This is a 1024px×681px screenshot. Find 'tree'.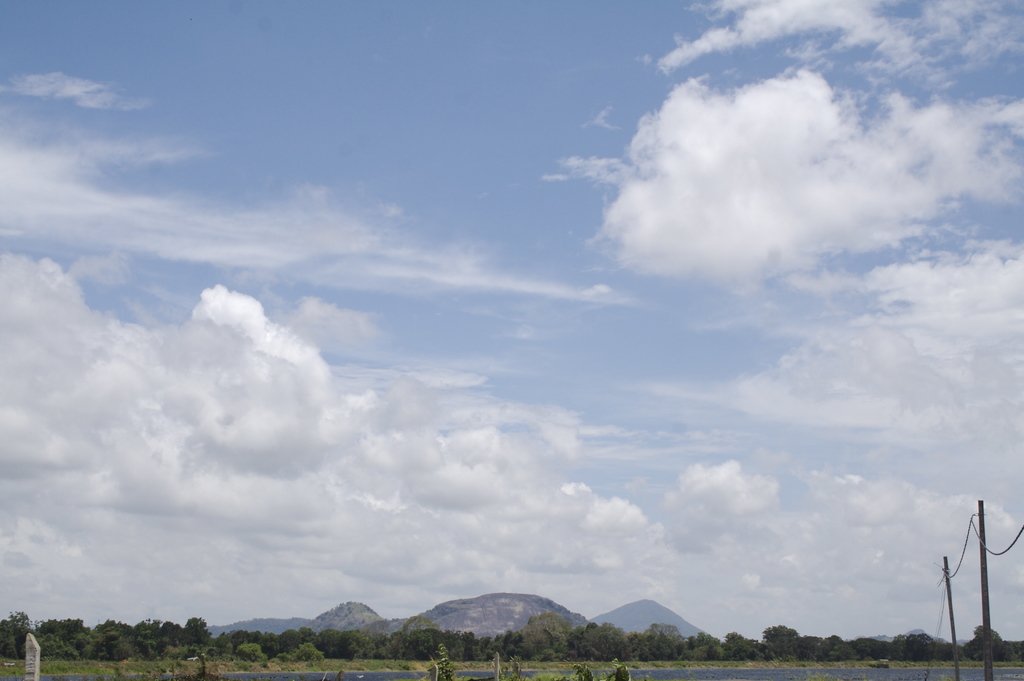
Bounding box: <box>299,626,319,648</box>.
